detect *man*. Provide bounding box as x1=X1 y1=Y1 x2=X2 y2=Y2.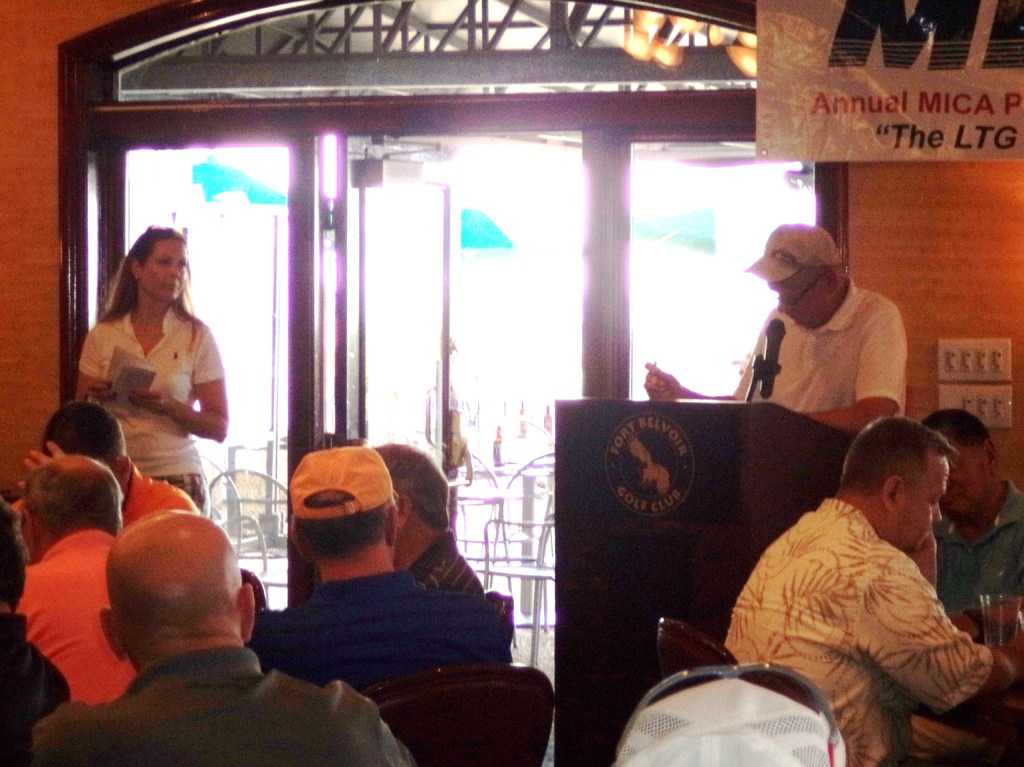
x1=15 y1=456 x2=137 y2=703.
